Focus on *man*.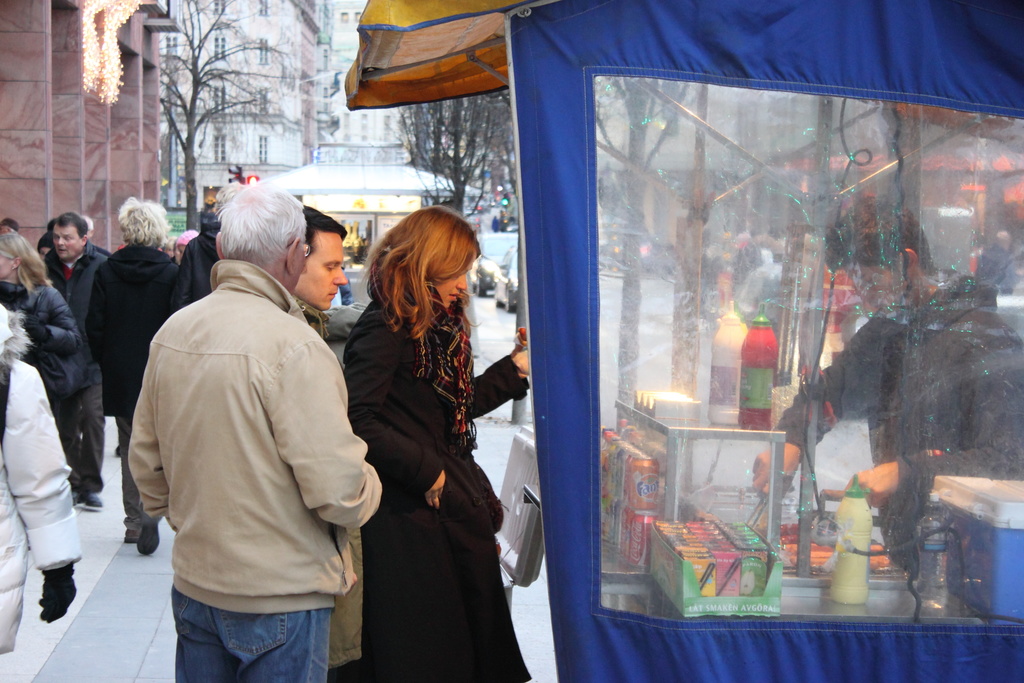
Focused at crop(36, 213, 106, 513).
